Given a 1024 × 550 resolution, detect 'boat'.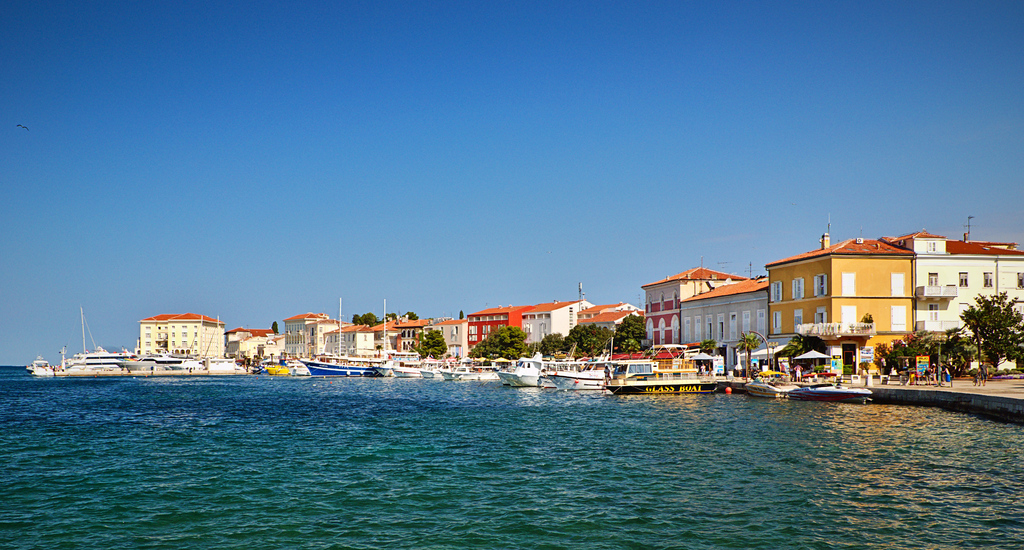
x1=288 y1=338 x2=326 y2=381.
